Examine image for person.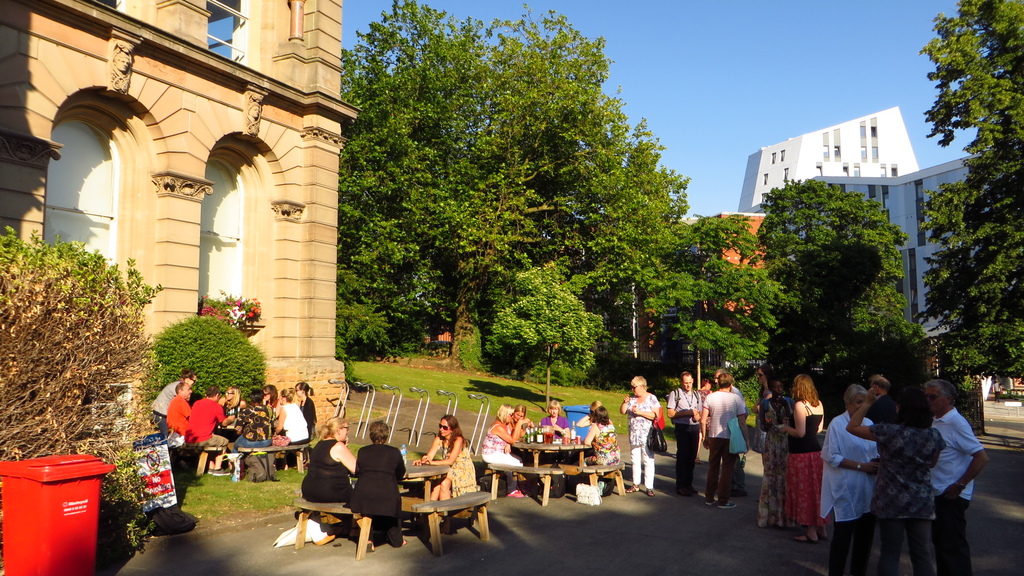
Examination result: <bbox>698, 371, 748, 509</bbox>.
